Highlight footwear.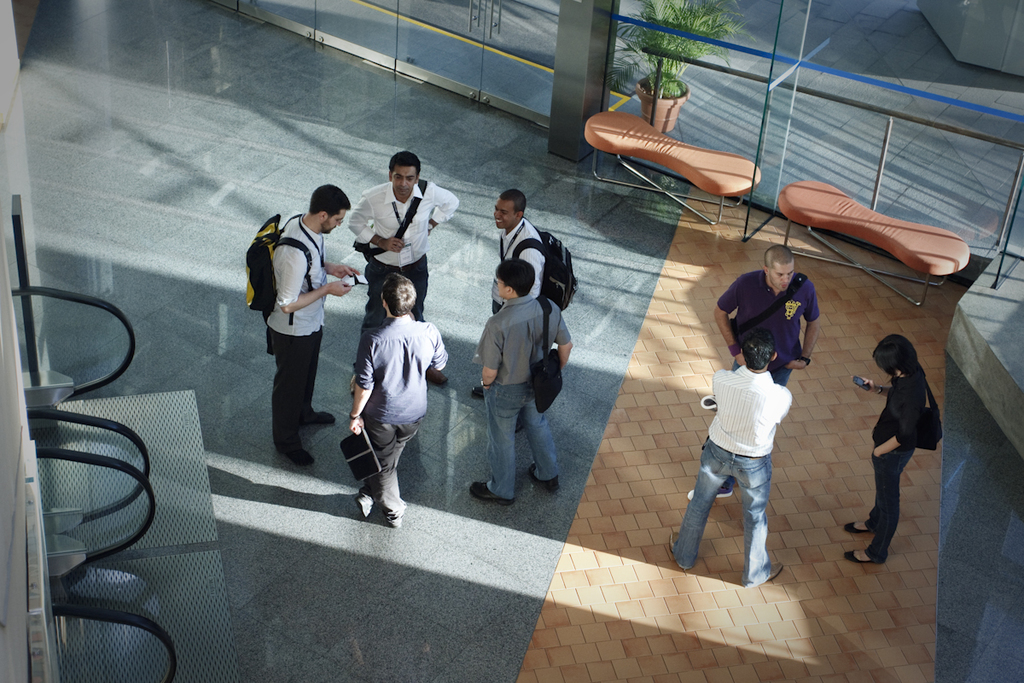
Highlighted region: {"x1": 846, "y1": 549, "x2": 872, "y2": 563}.
